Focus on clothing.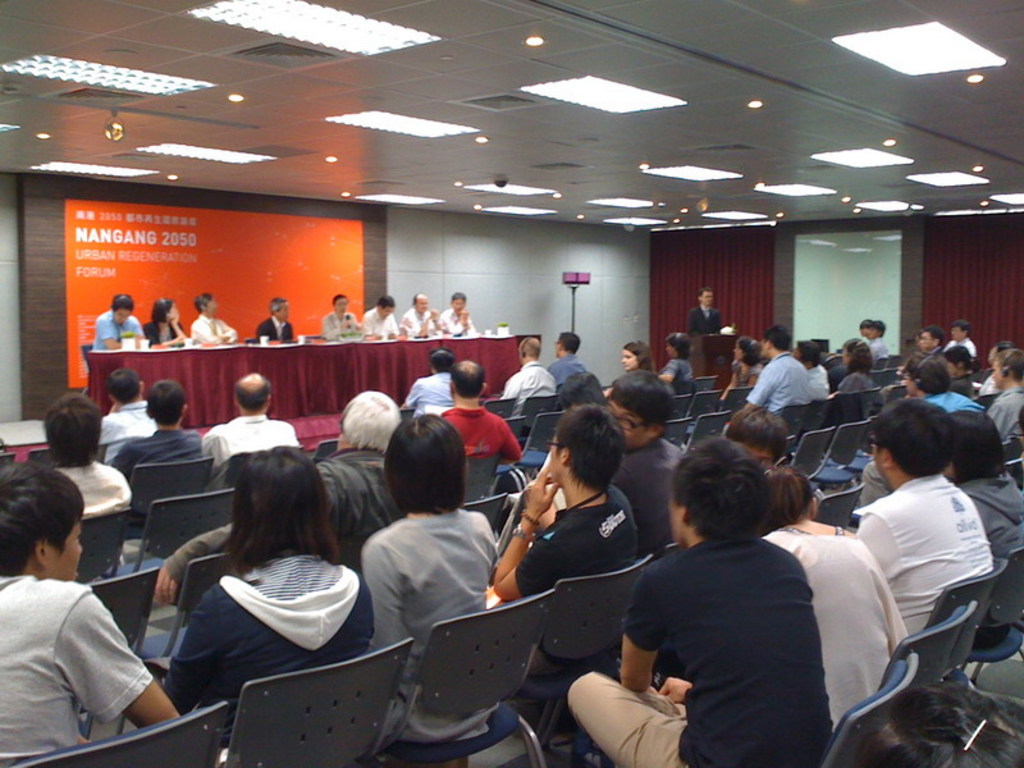
Focused at {"left": 148, "top": 312, "right": 189, "bottom": 344}.
